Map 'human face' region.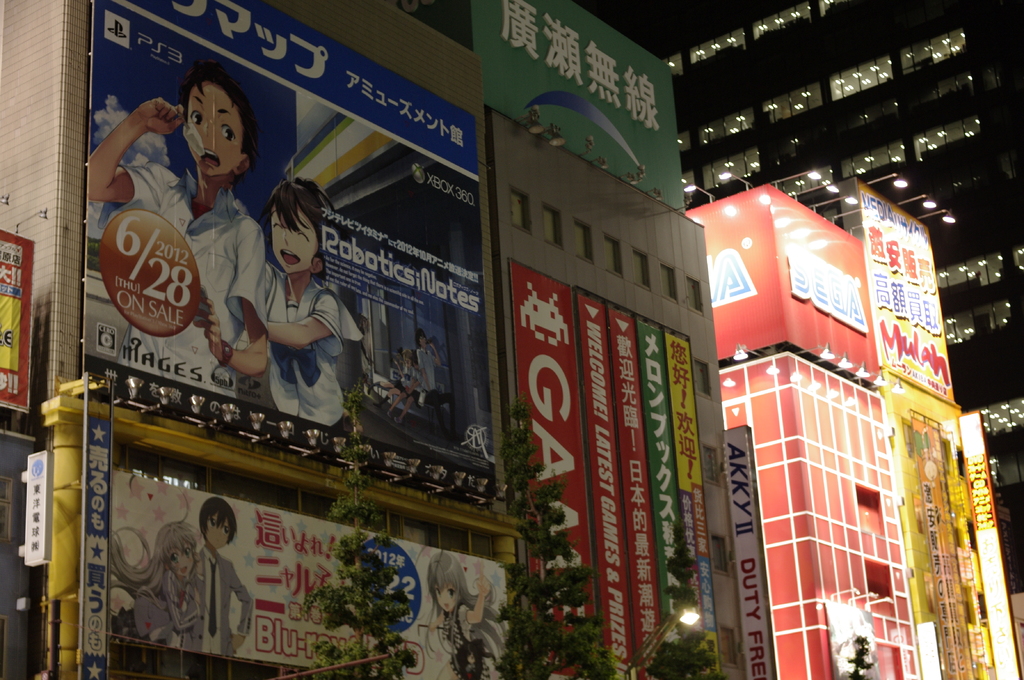
Mapped to (x1=187, y1=83, x2=241, y2=180).
